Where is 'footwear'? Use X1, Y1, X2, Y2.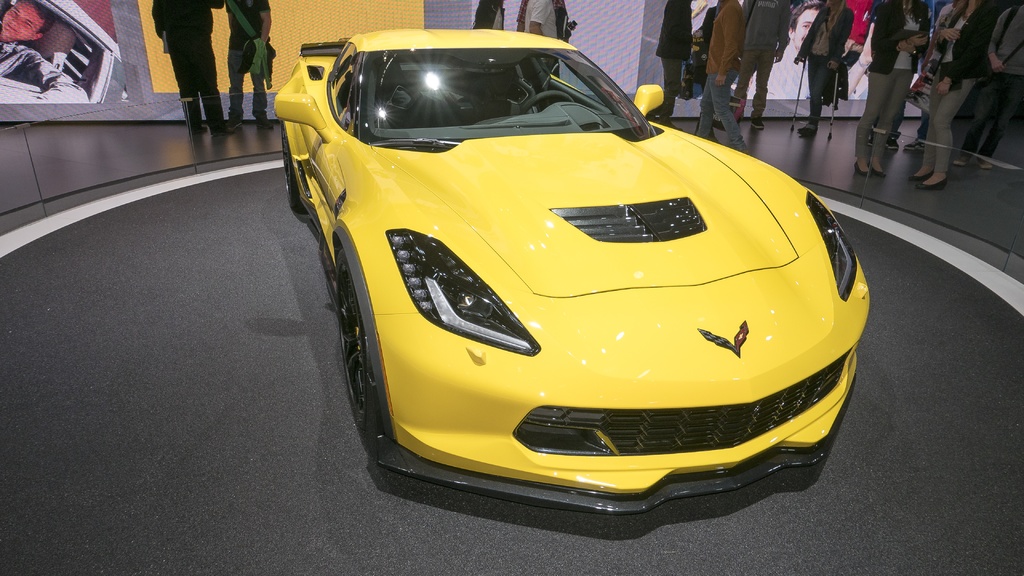
227, 121, 245, 131.
